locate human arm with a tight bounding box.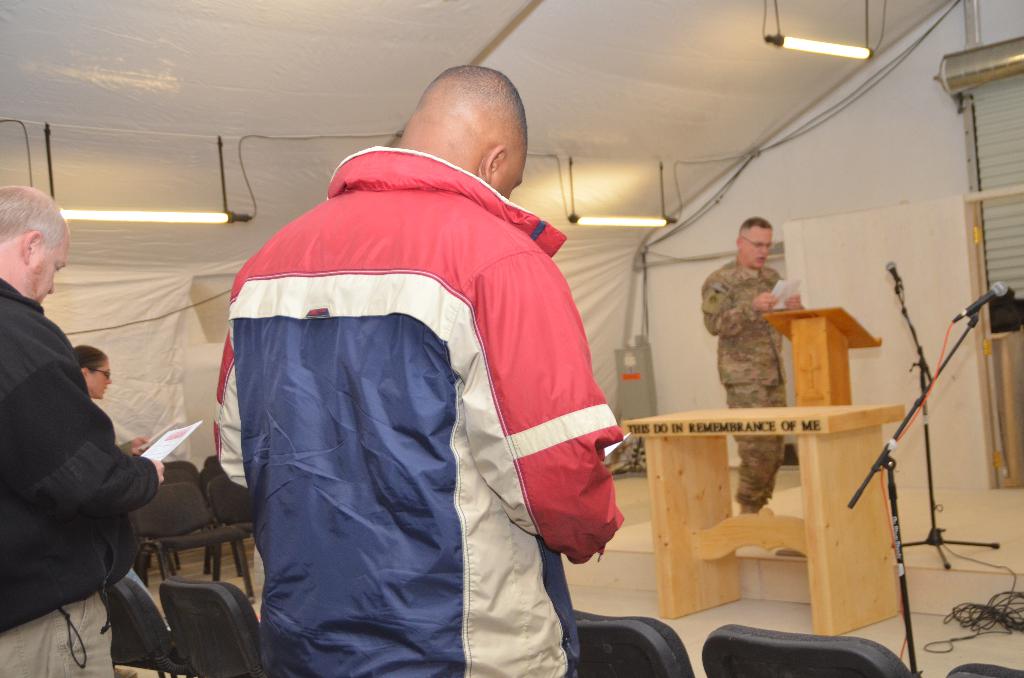
[left=782, top=270, right=810, bottom=316].
